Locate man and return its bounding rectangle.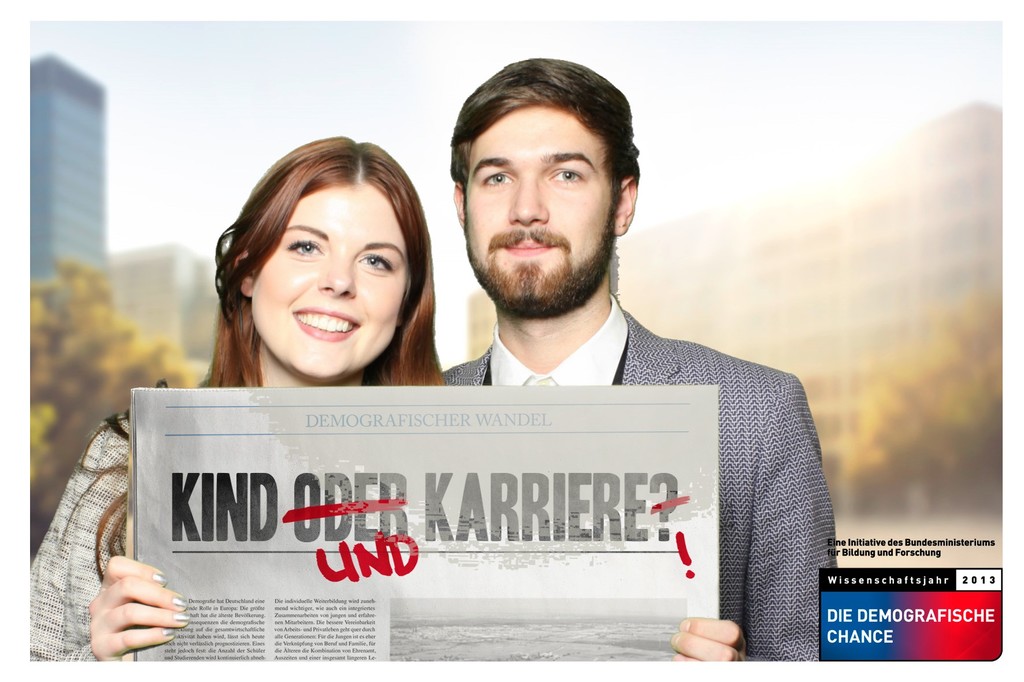
{"left": 433, "top": 57, "right": 841, "bottom": 658}.
